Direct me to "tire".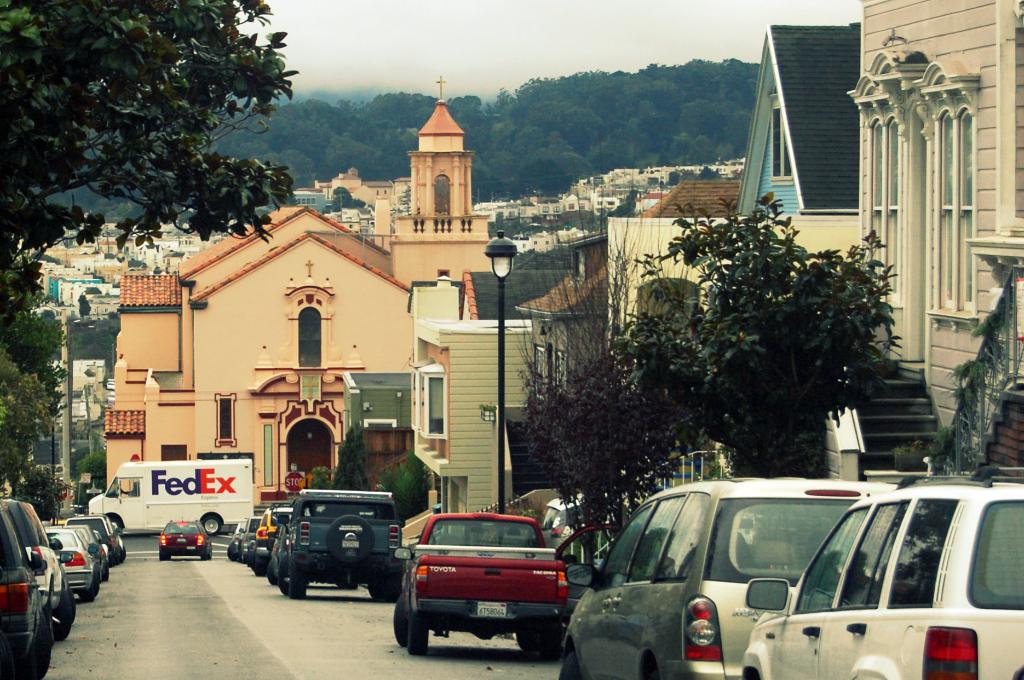
Direction: (26,611,54,679).
